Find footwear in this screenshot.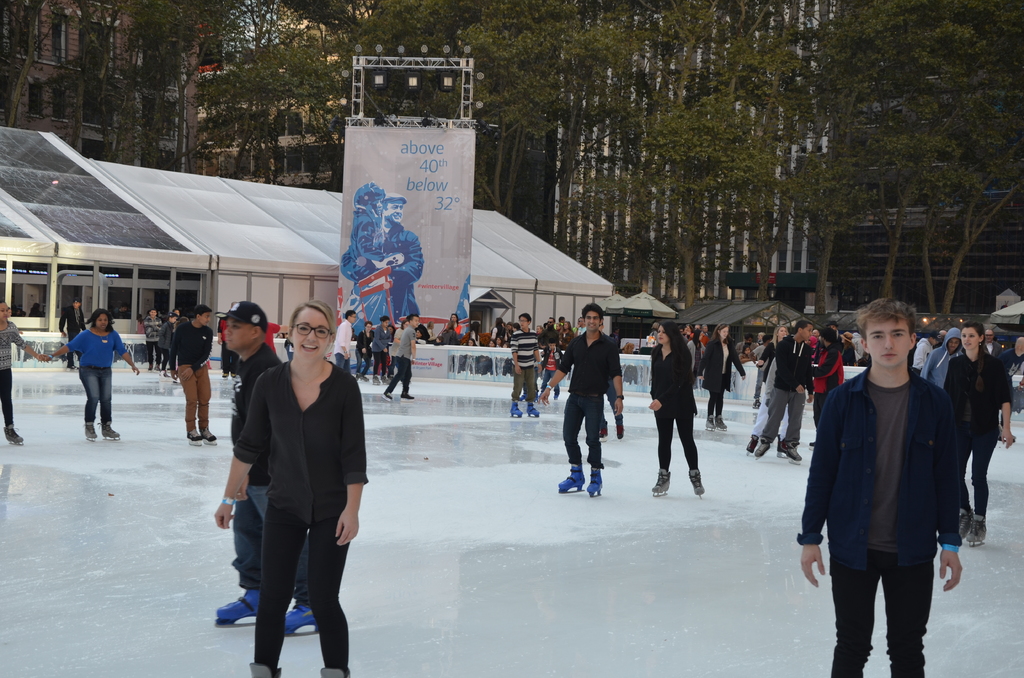
The bounding box for footwear is rect(387, 375, 396, 380).
